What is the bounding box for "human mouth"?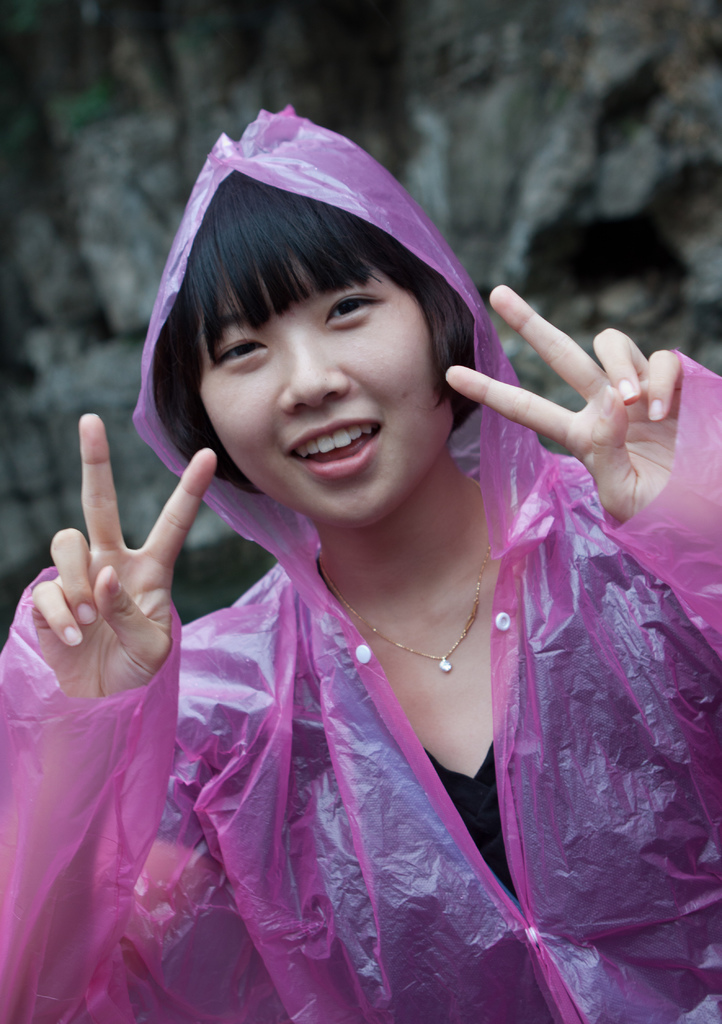
284,415,390,486.
